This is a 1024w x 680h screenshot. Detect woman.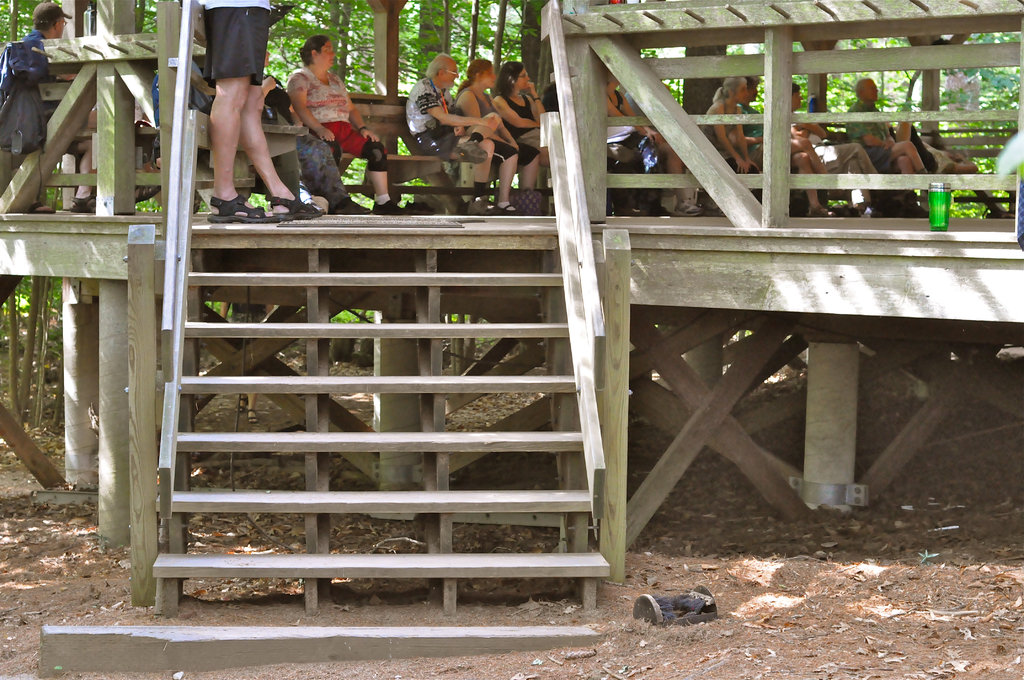
[left=789, top=80, right=879, bottom=215].
